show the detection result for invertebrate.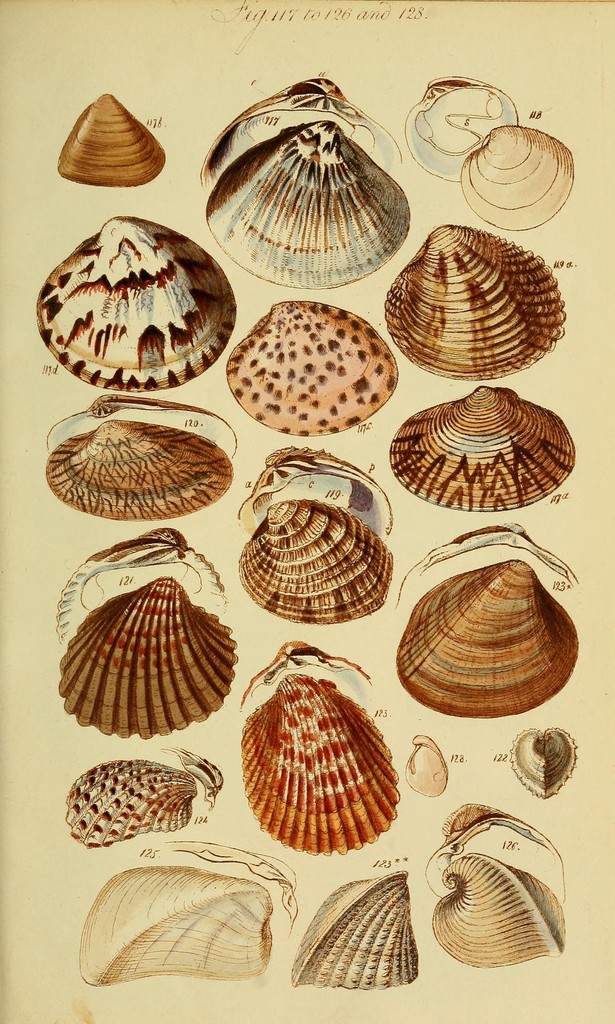
bbox=[398, 748, 458, 792].
